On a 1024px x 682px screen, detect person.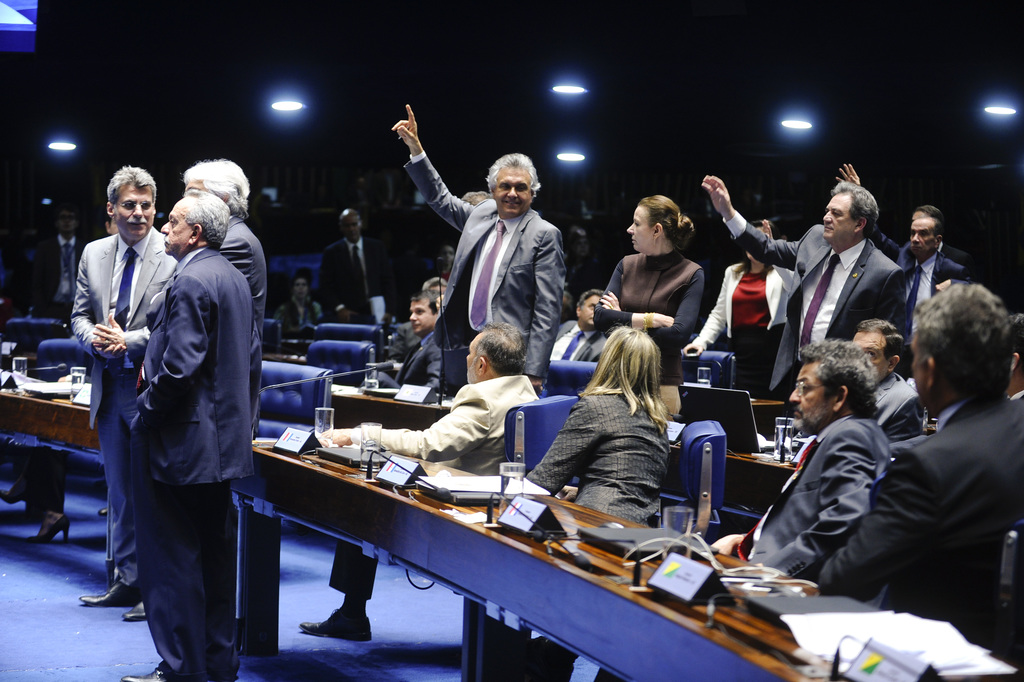
bbox=(1000, 309, 1023, 400).
